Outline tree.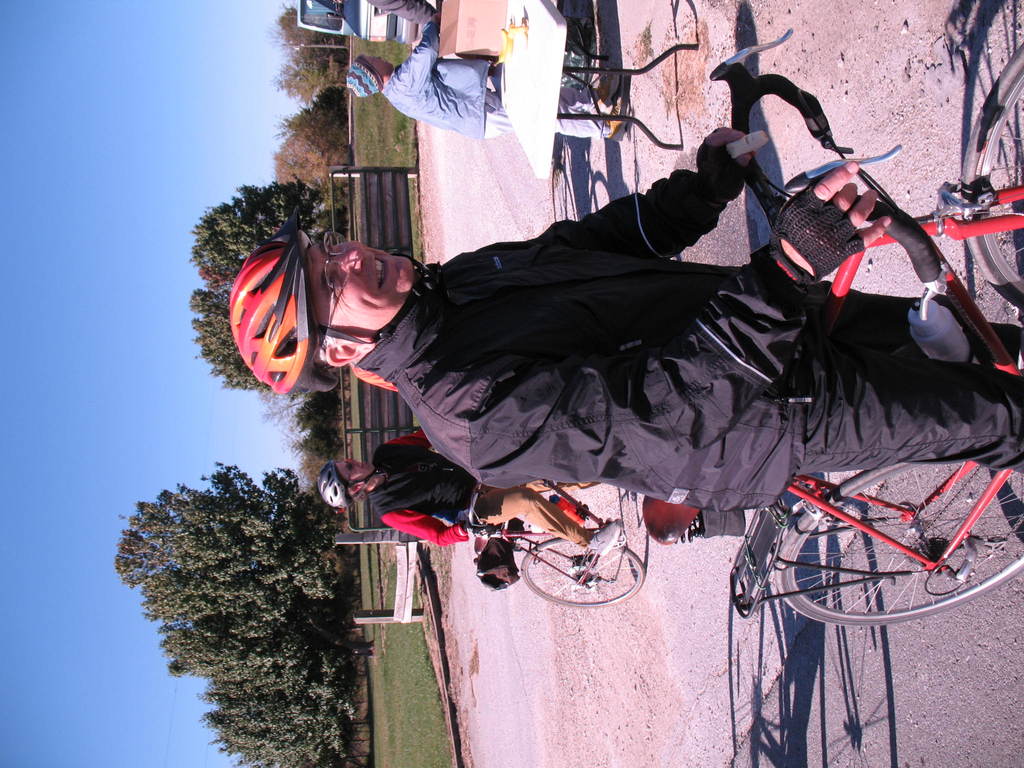
Outline: Rect(287, 456, 334, 495).
